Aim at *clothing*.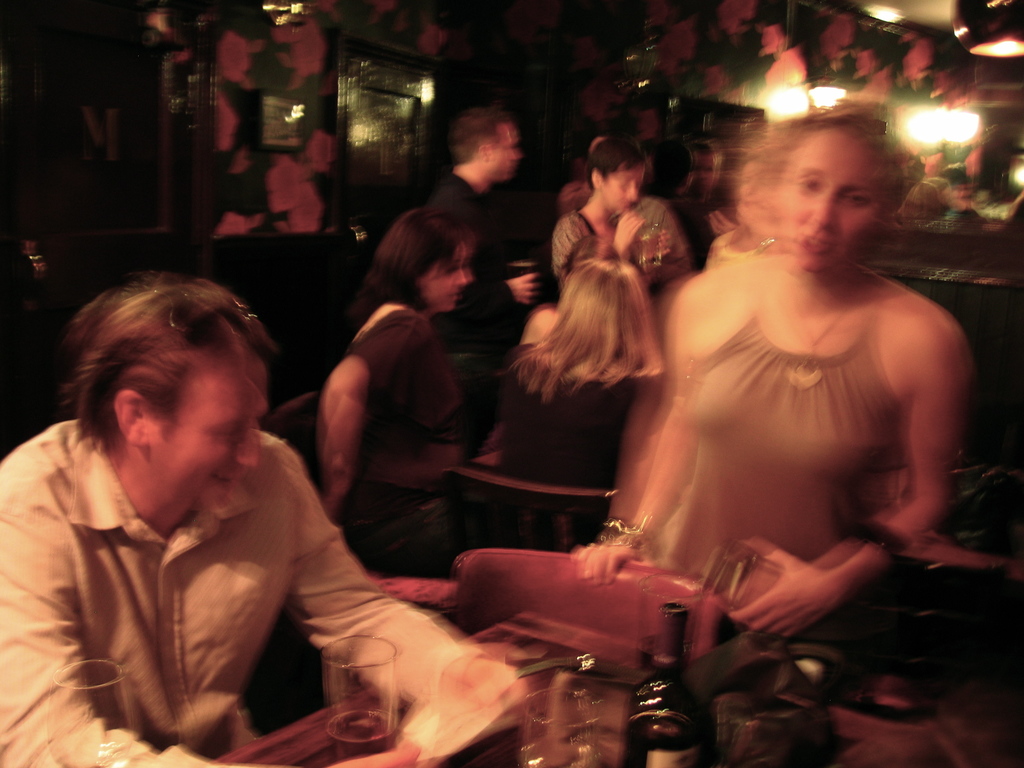
Aimed at bbox=[666, 266, 901, 611].
